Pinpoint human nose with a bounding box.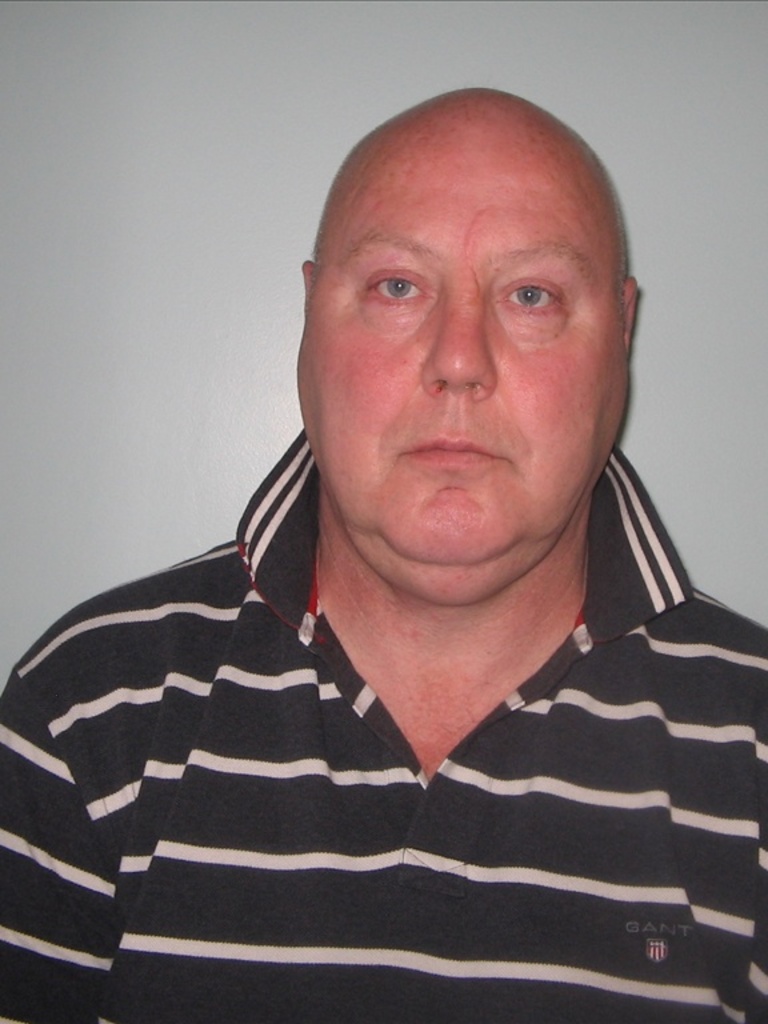
bbox=[416, 275, 500, 400].
